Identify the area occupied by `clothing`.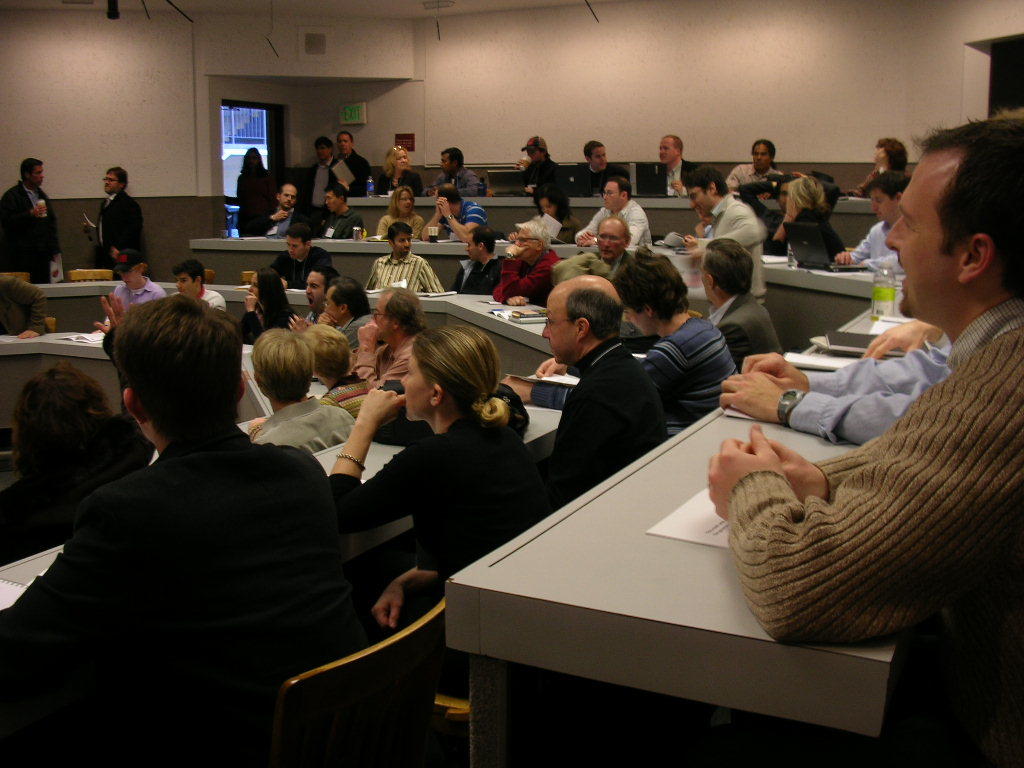
Area: box=[275, 248, 332, 292].
